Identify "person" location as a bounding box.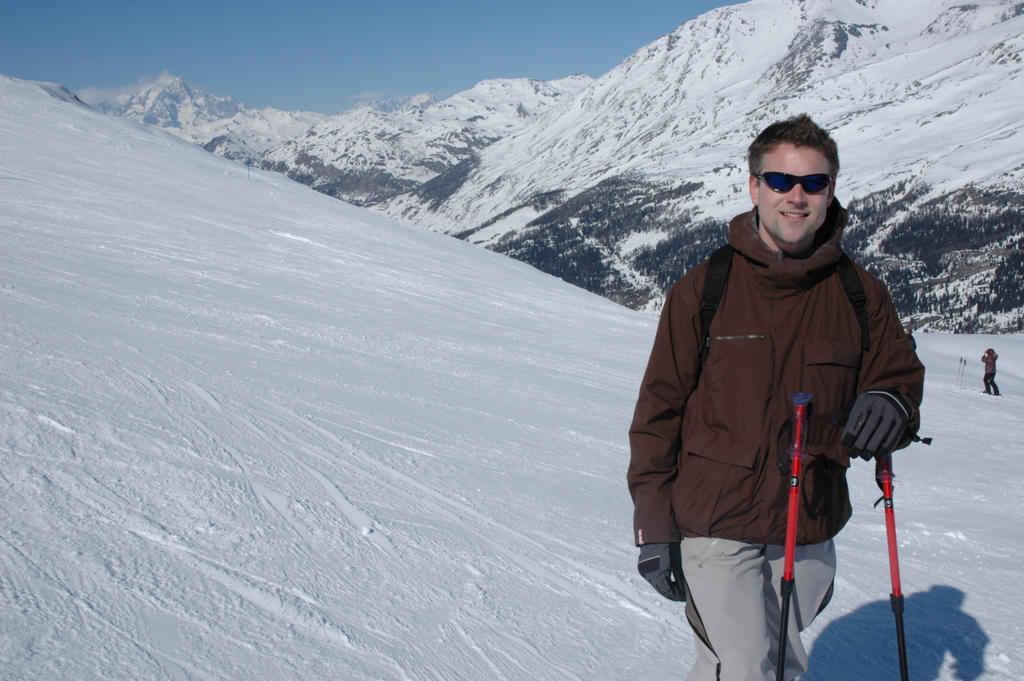
642/97/934/680.
